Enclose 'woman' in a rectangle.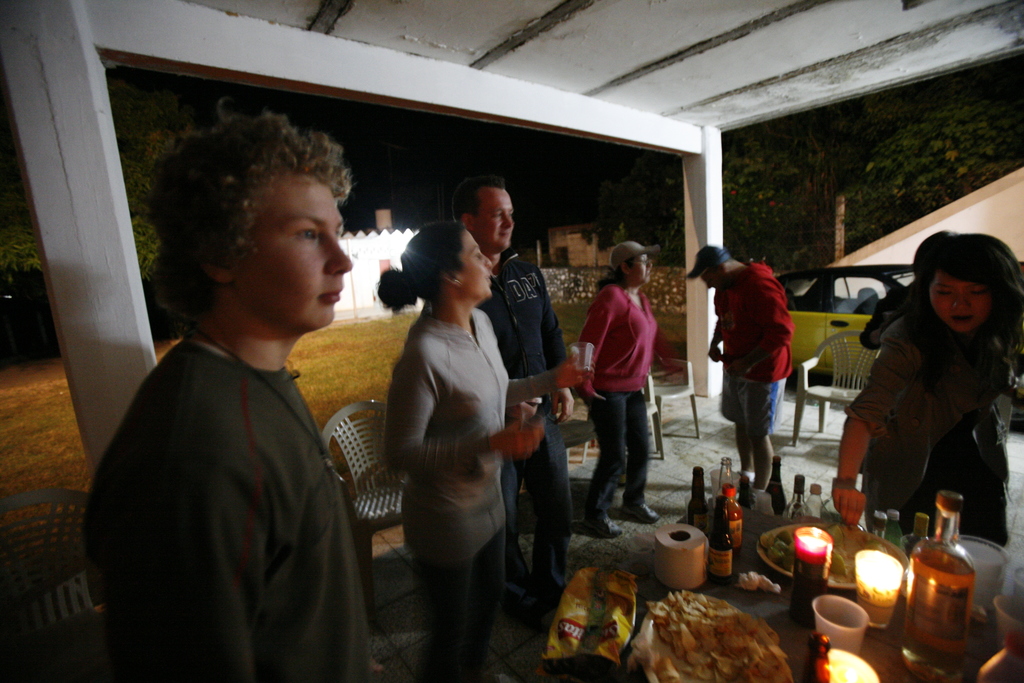
<bbox>386, 181, 557, 681</bbox>.
